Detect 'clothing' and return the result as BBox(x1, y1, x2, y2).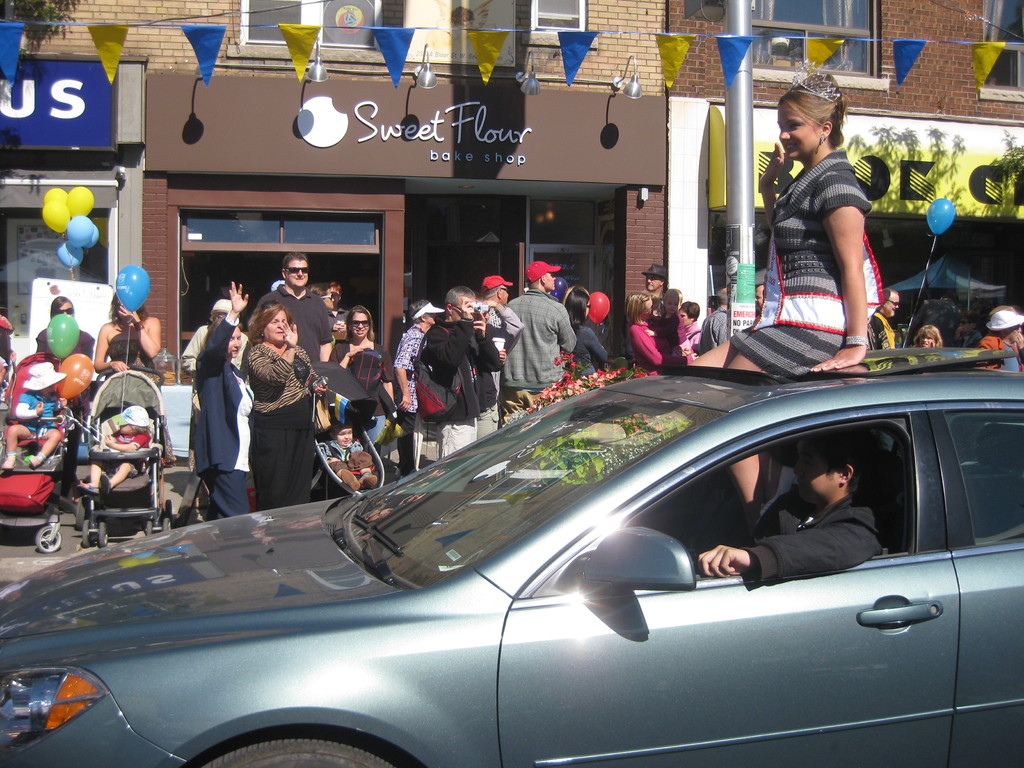
BBox(726, 147, 876, 378).
